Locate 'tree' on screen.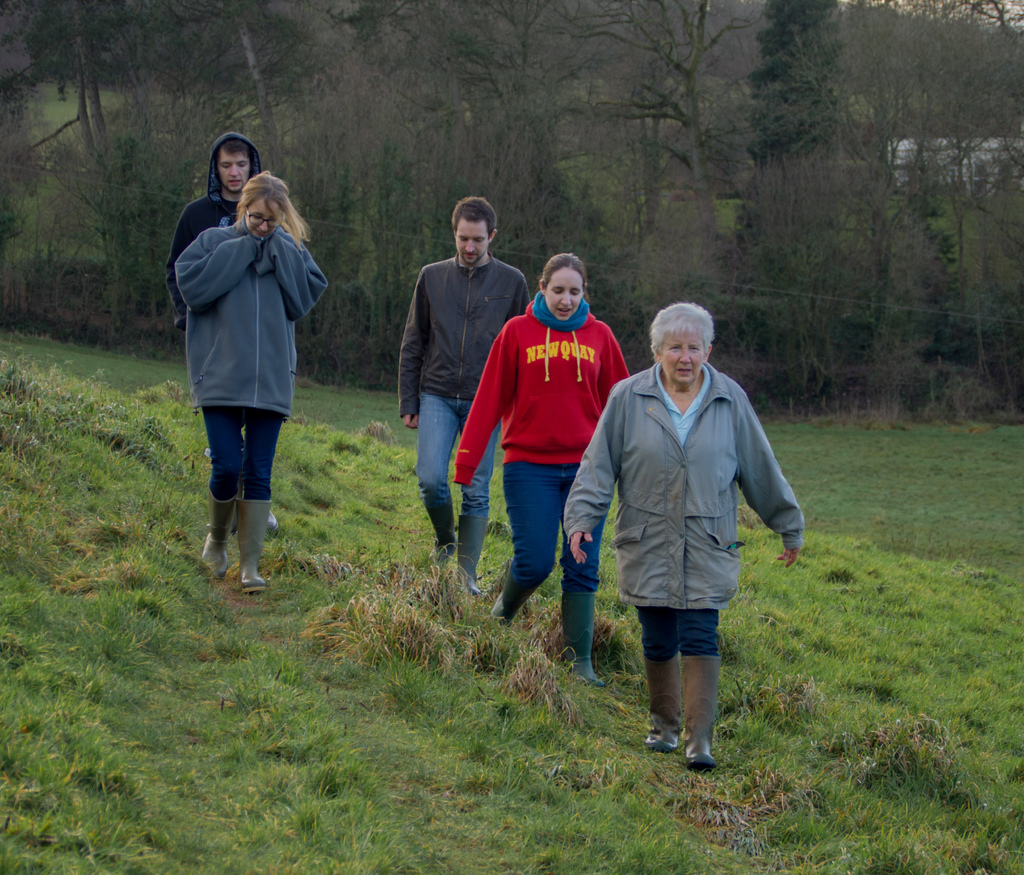
On screen at (x1=714, y1=0, x2=854, y2=326).
